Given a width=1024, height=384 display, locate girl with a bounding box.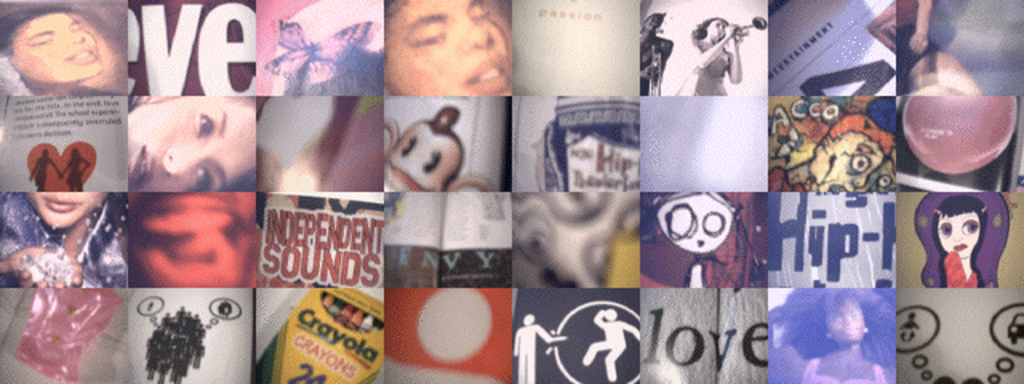
Located: [x1=387, y1=0, x2=518, y2=94].
